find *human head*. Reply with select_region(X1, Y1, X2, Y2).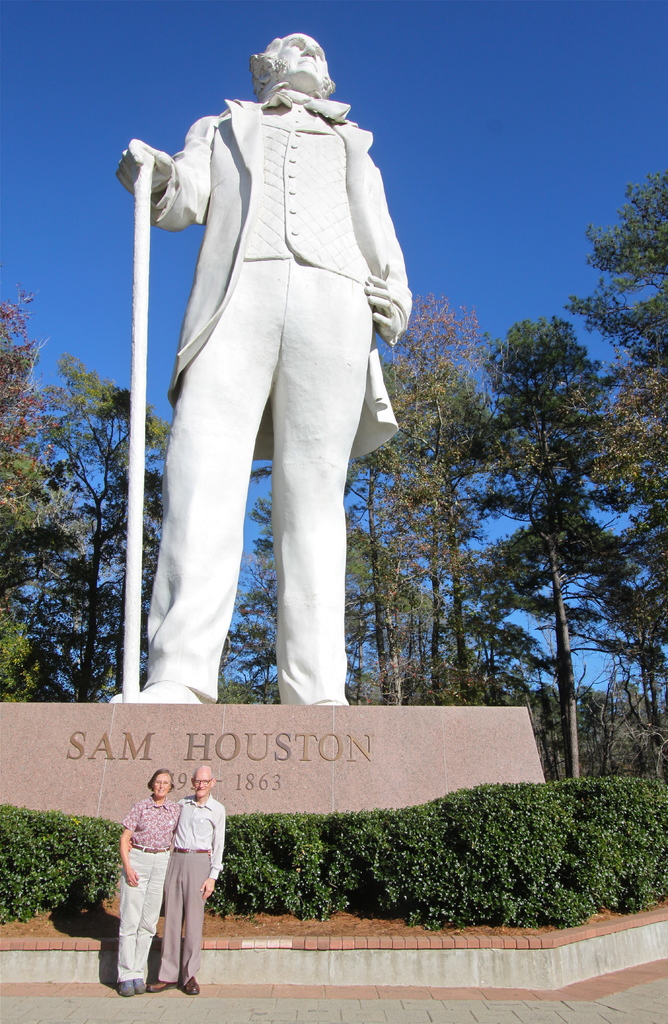
select_region(148, 770, 175, 798).
